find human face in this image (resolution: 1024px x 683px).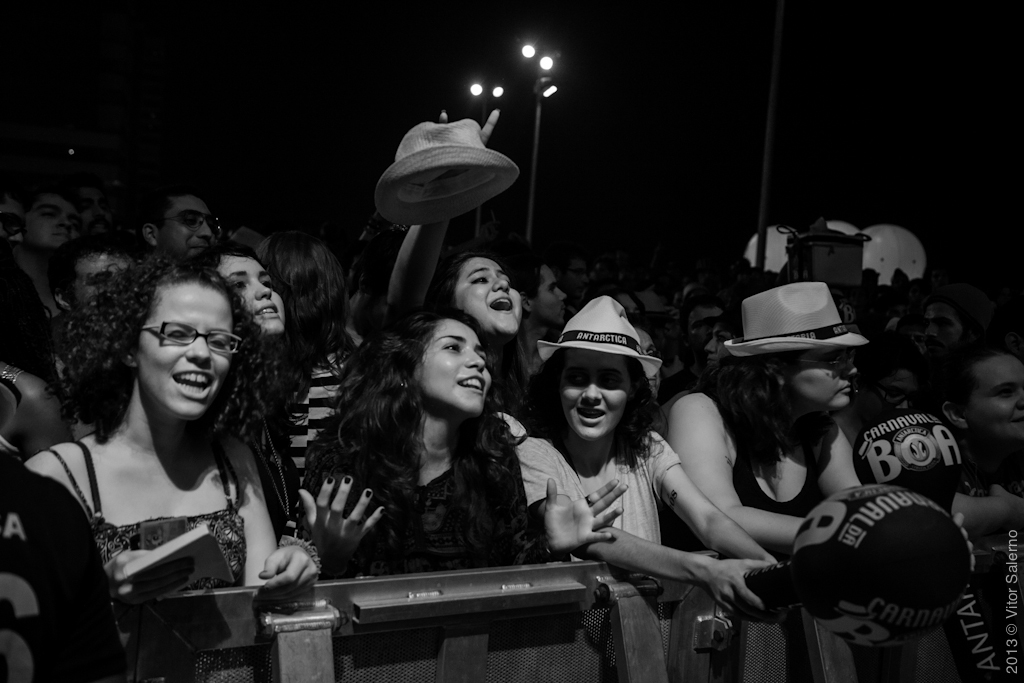
412 317 491 415.
